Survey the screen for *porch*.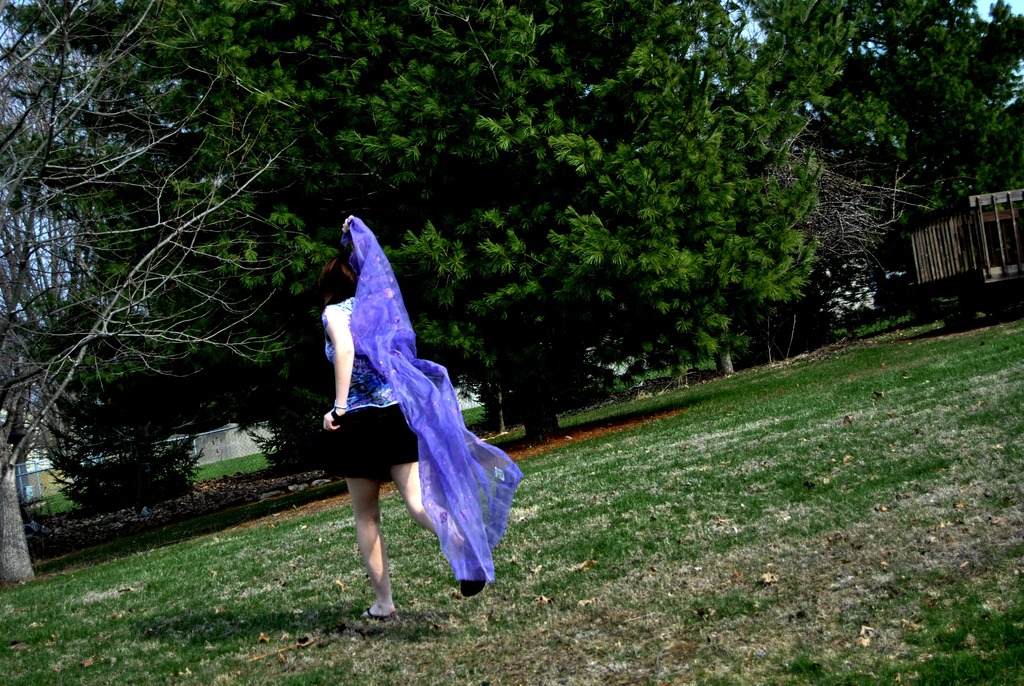
Survey found: bbox(890, 187, 1023, 334).
